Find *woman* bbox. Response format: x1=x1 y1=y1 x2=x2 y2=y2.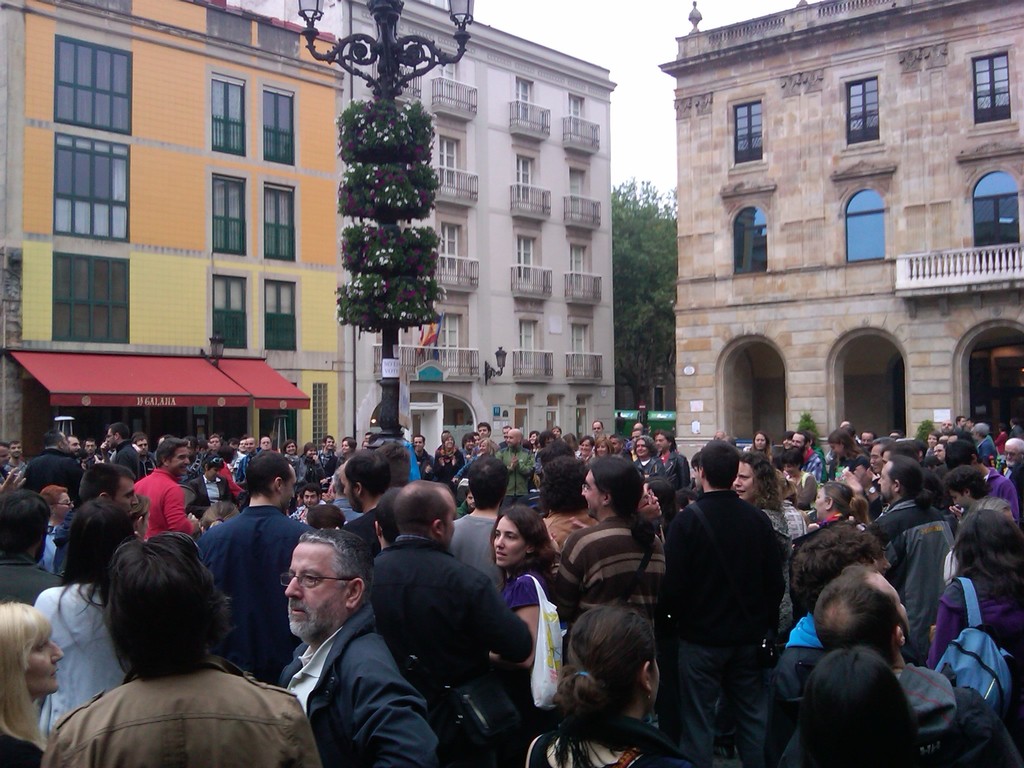
x1=490 y1=503 x2=556 y2=666.
